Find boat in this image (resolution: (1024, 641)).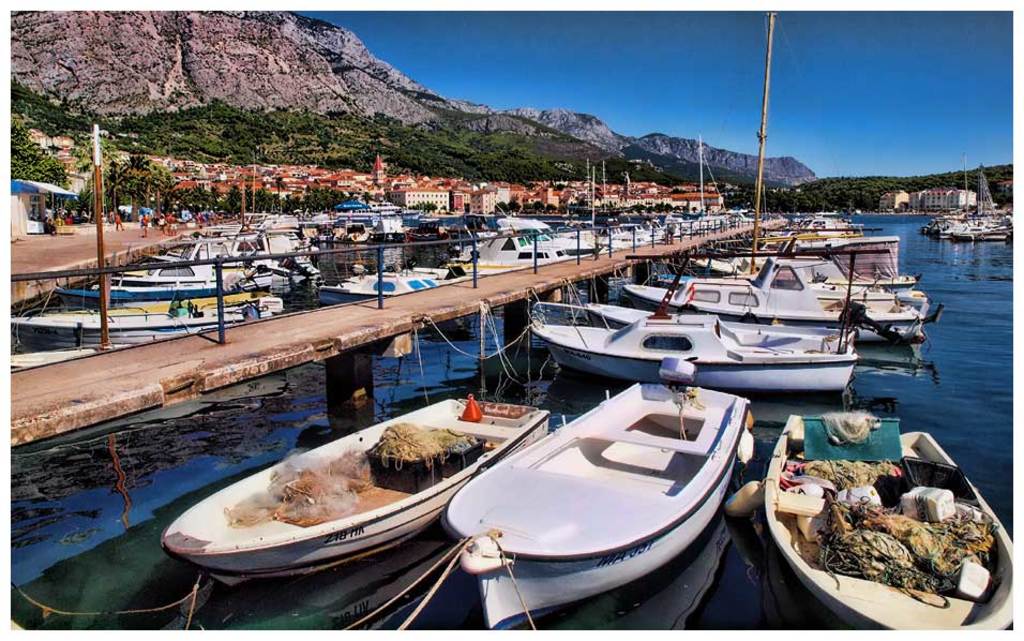
x1=148, y1=387, x2=548, y2=594.
